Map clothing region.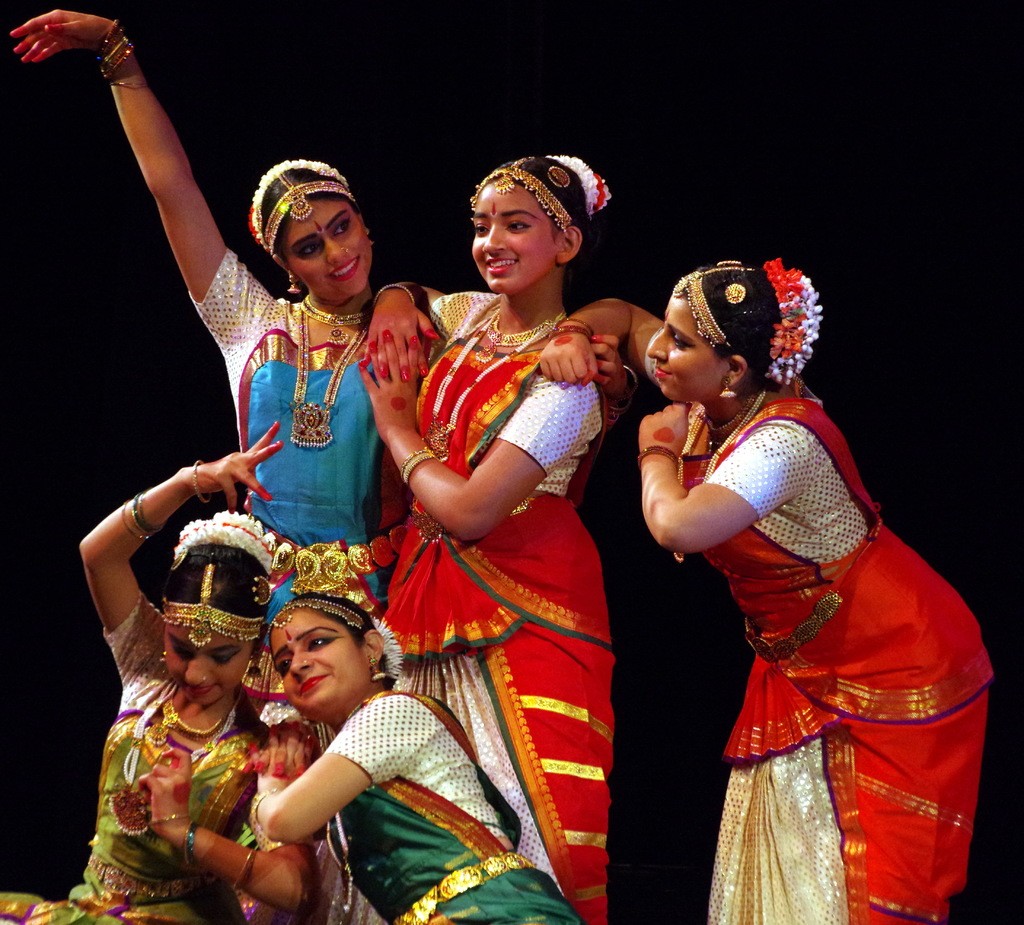
Mapped to 638,345,973,880.
